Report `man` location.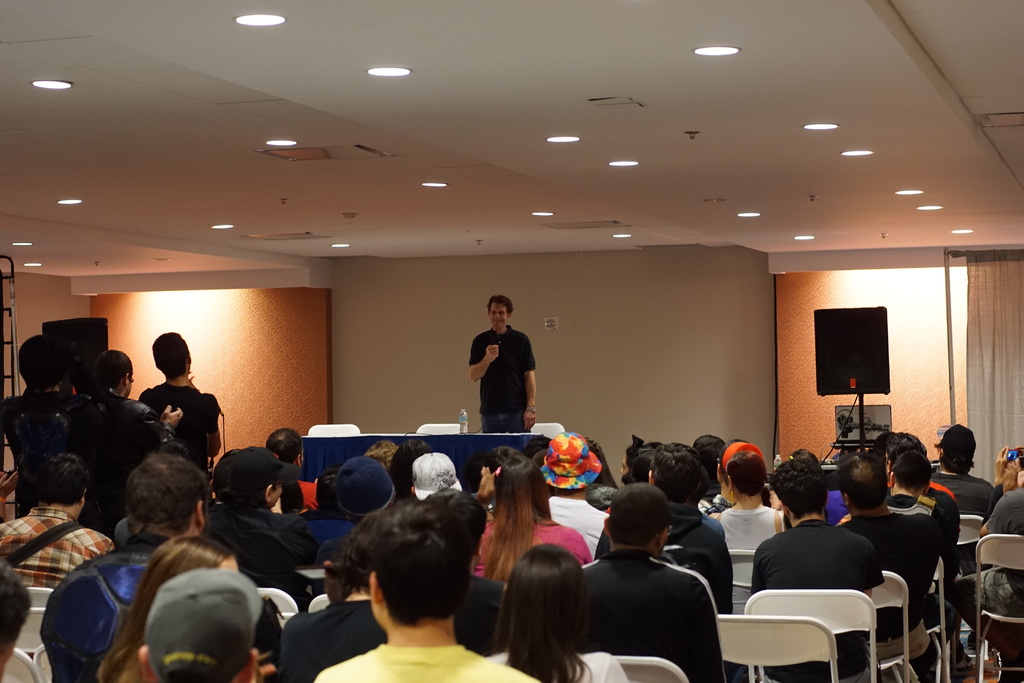
Report: <region>68, 345, 189, 447</region>.
